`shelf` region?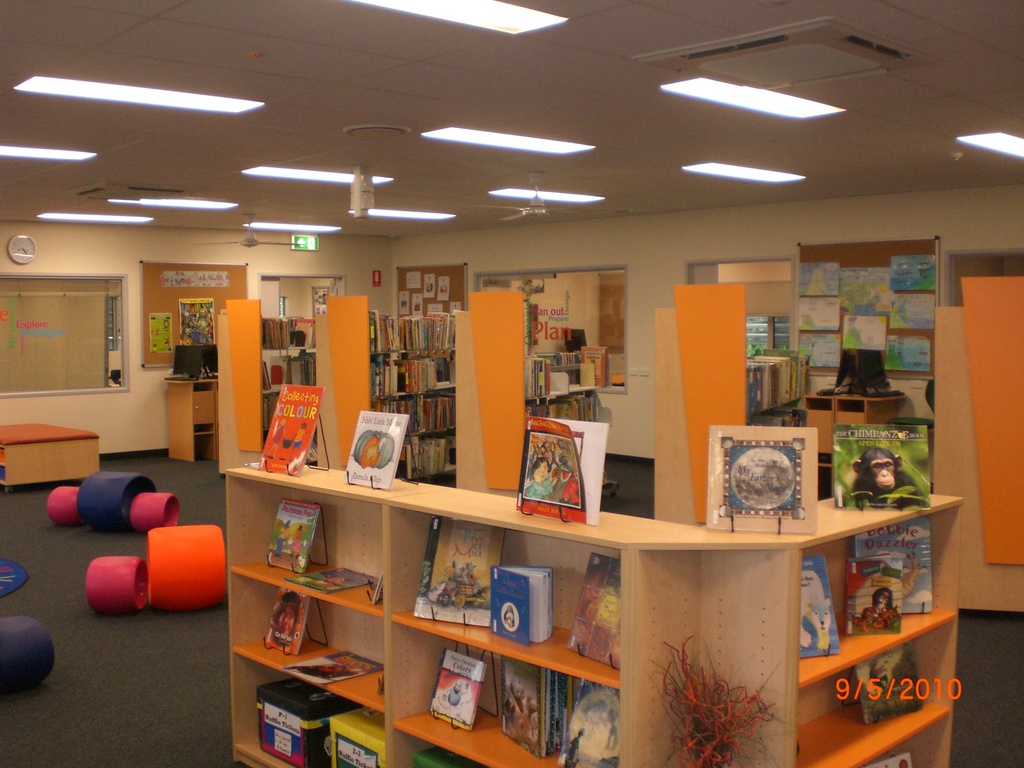
(312,296,465,469)
